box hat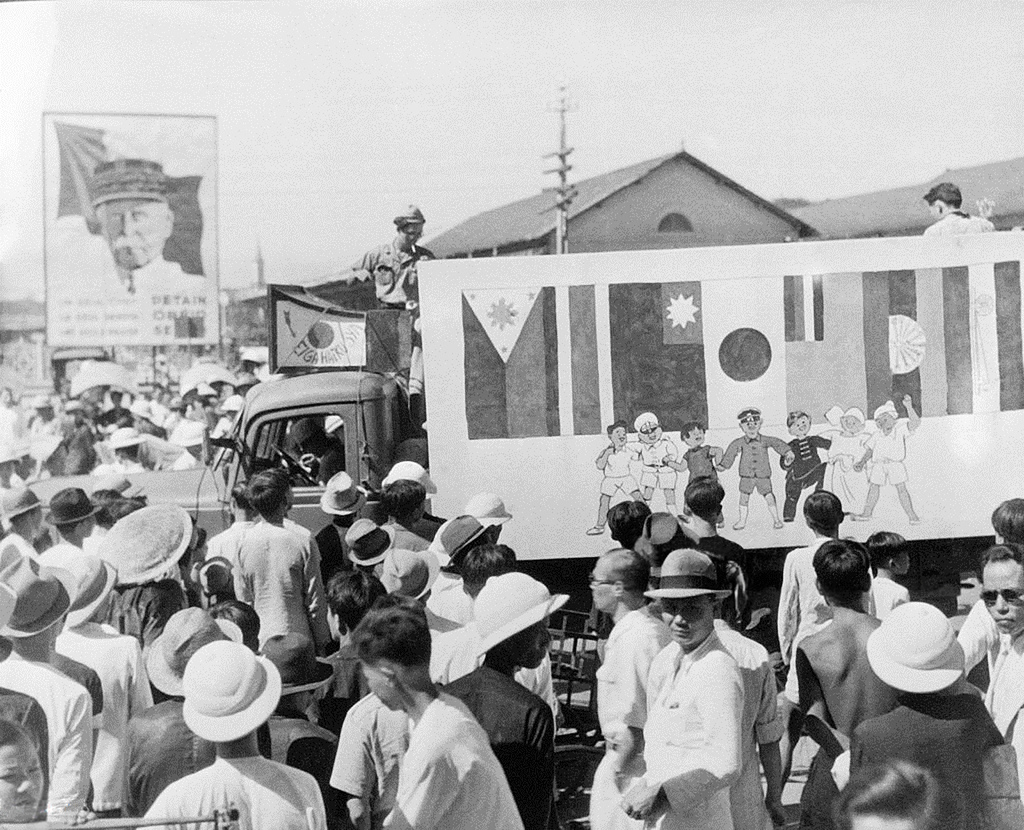
pyautogui.locateOnScreen(863, 600, 968, 694)
